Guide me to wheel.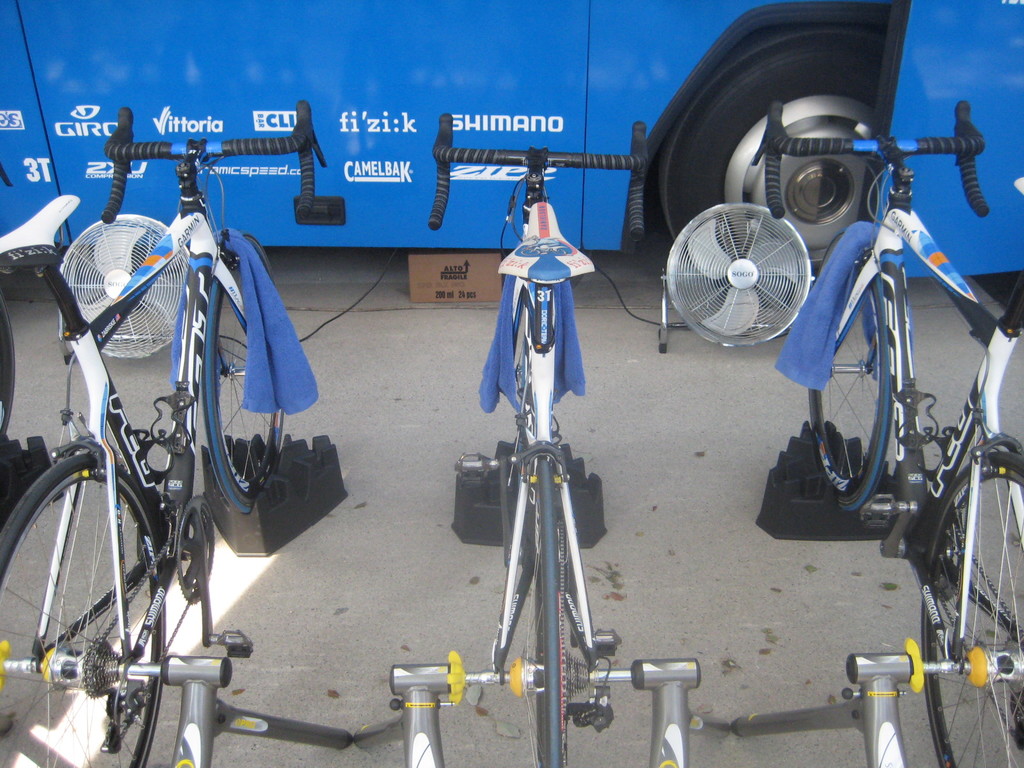
Guidance: bbox=[914, 451, 1023, 767].
